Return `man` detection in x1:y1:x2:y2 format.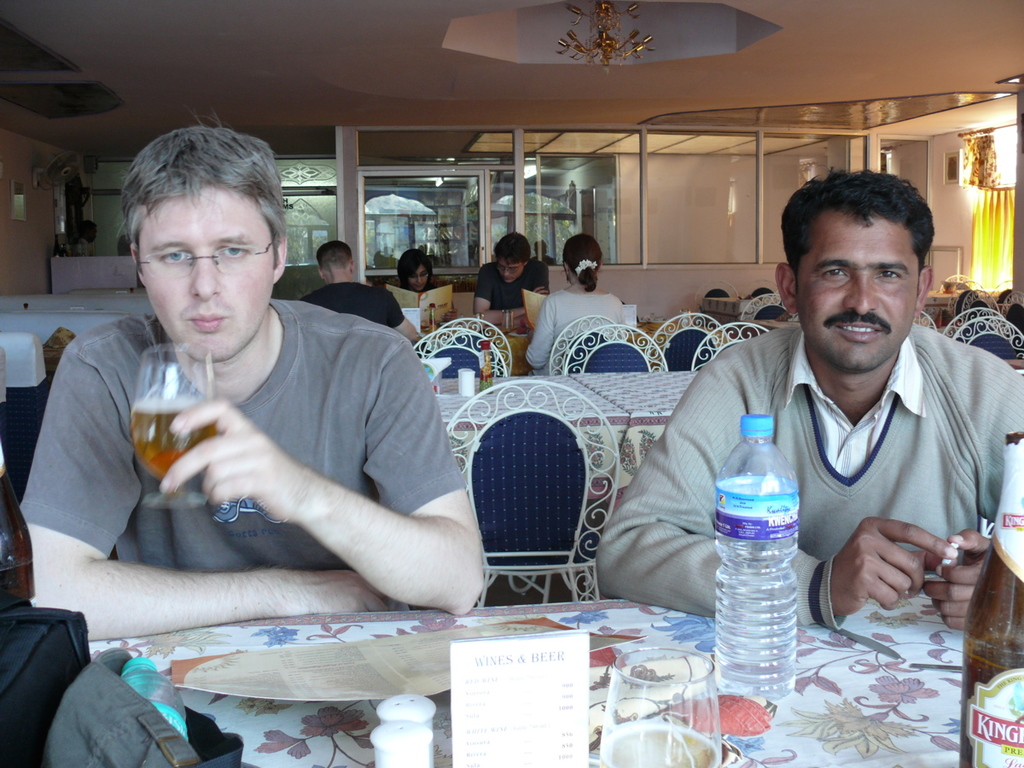
305:241:423:343.
